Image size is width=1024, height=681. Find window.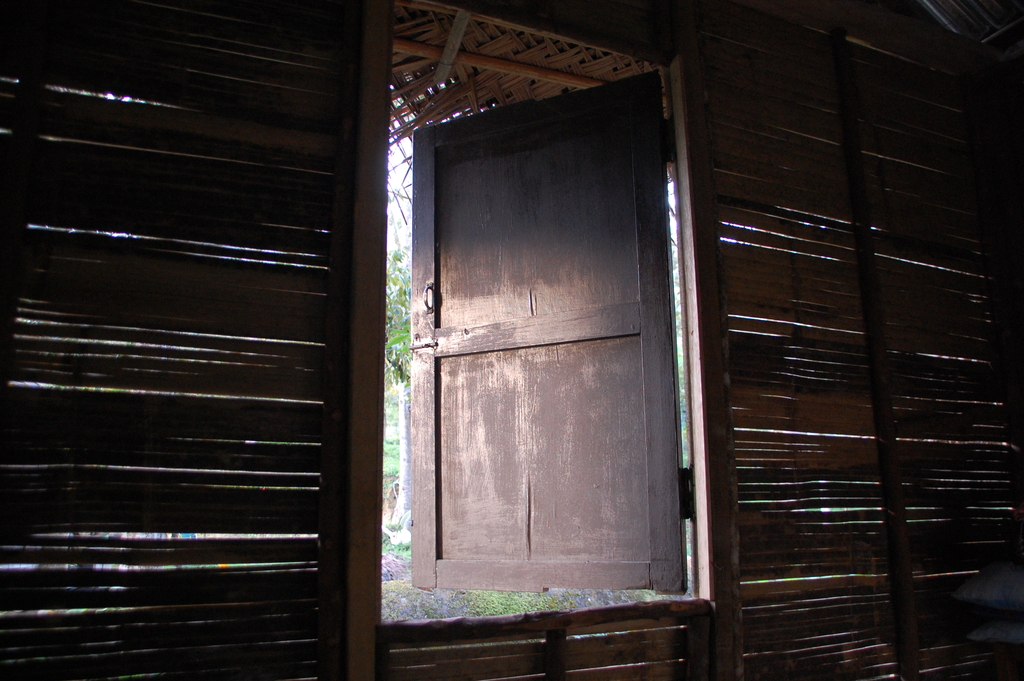
359, 0, 707, 632.
